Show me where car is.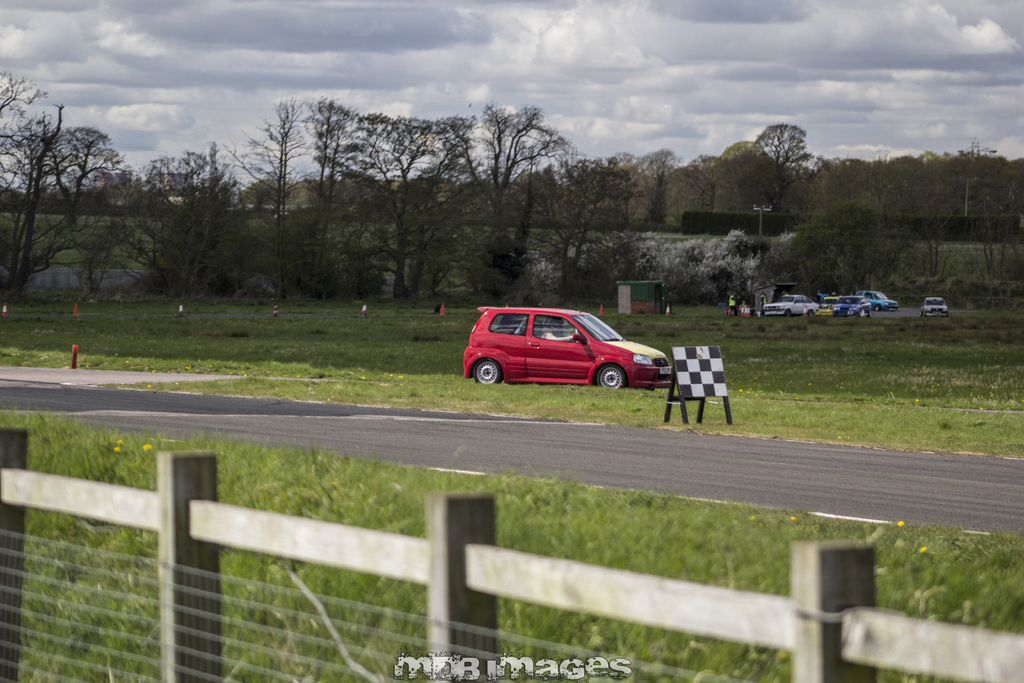
car is at 466/299/667/400.
